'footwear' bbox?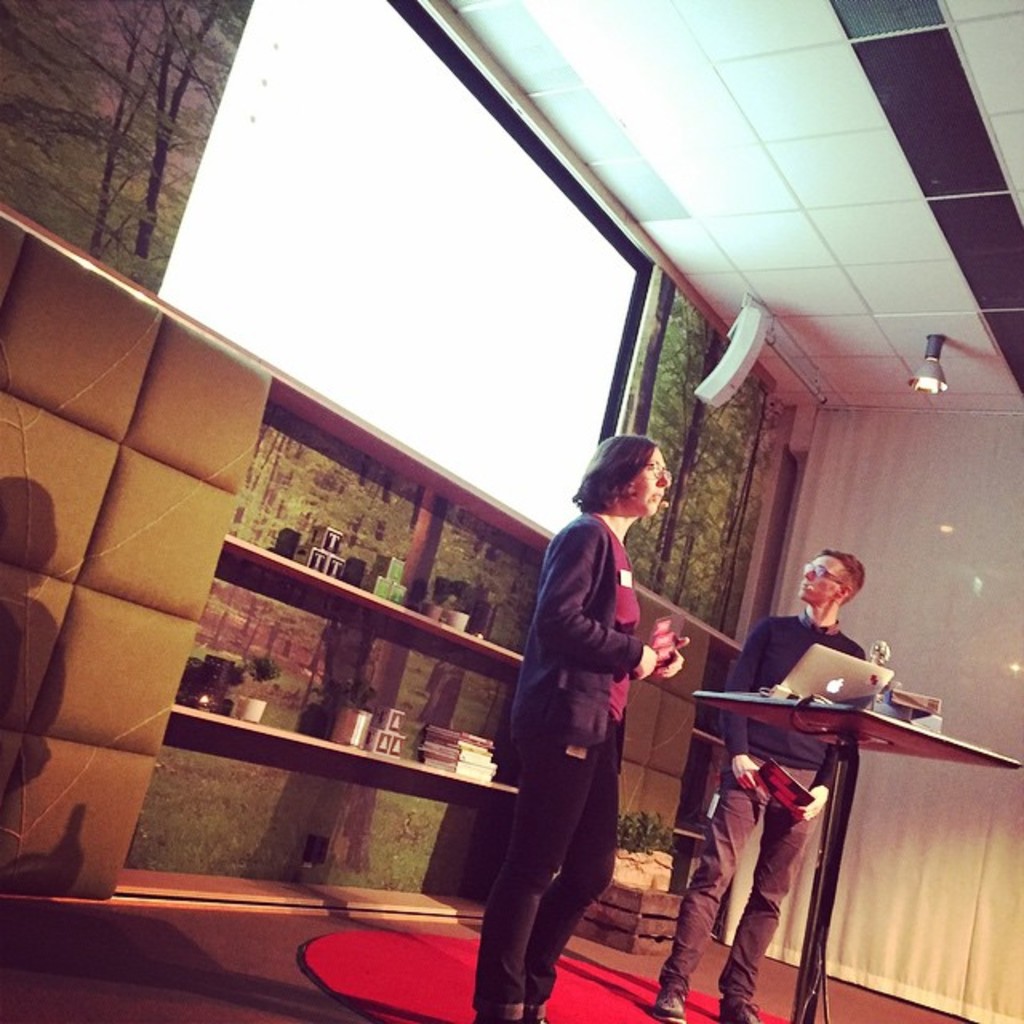
[715,1008,760,1022]
